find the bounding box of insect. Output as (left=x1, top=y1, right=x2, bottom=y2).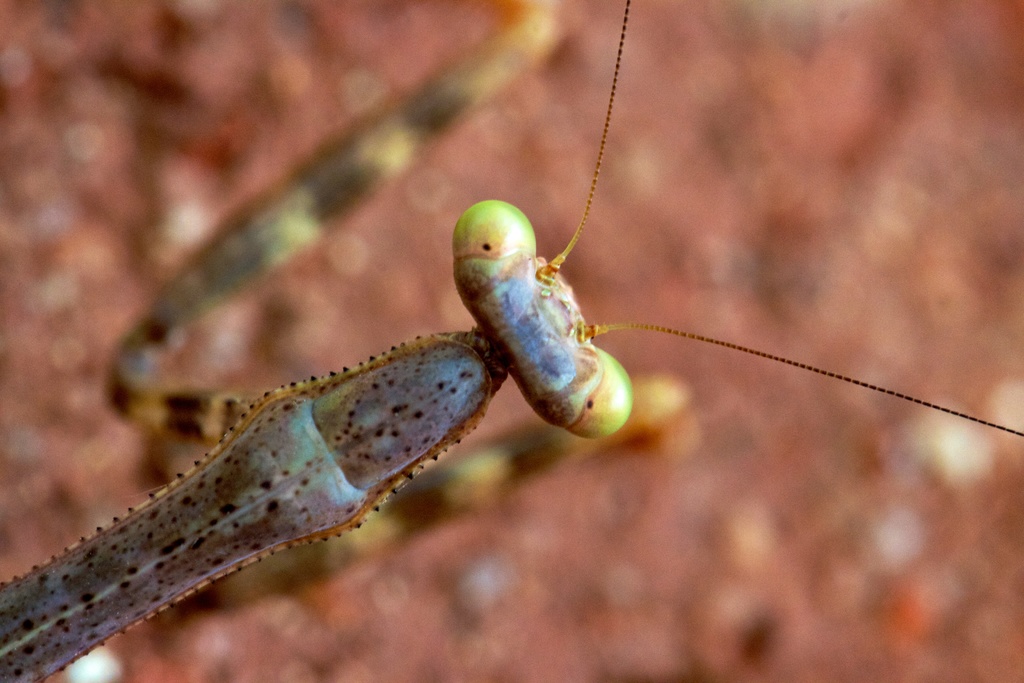
(left=3, top=1, right=1023, bottom=680).
